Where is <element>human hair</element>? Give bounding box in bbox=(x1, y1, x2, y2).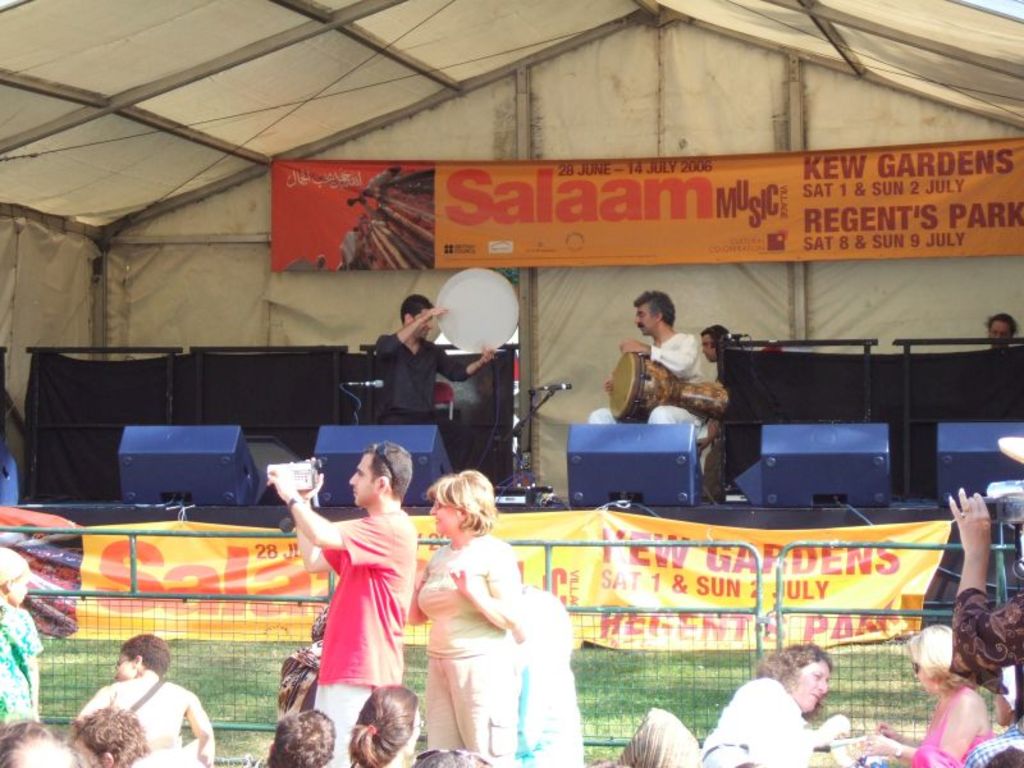
bbox=(402, 292, 433, 319).
